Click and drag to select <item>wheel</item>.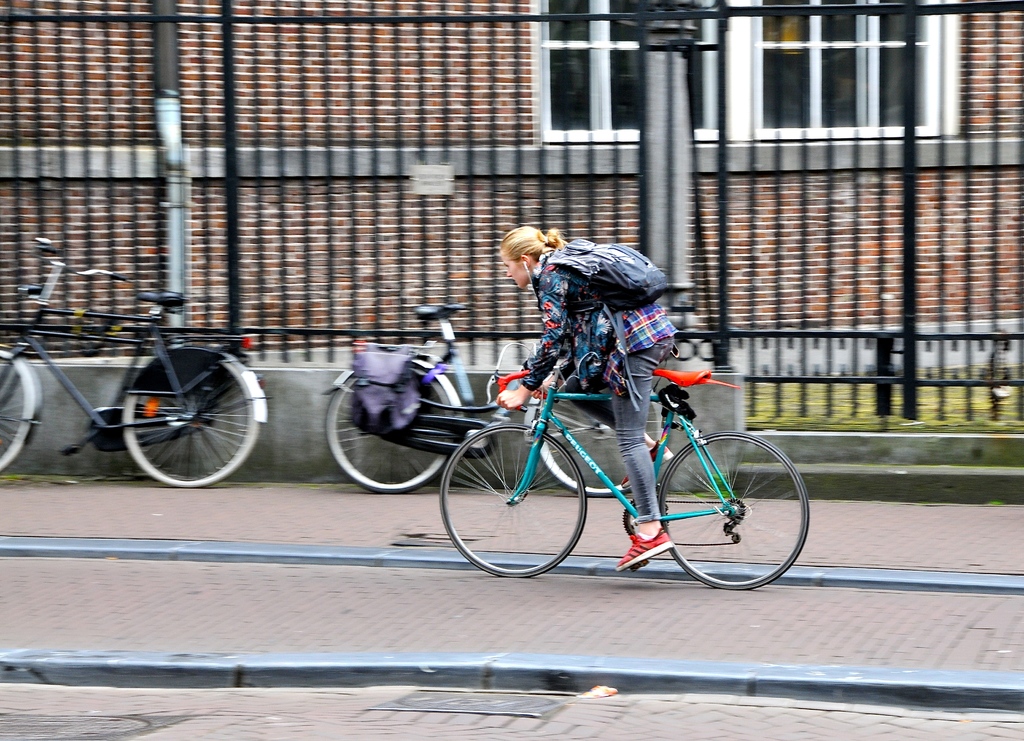
Selection: crop(324, 362, 453, 494).
